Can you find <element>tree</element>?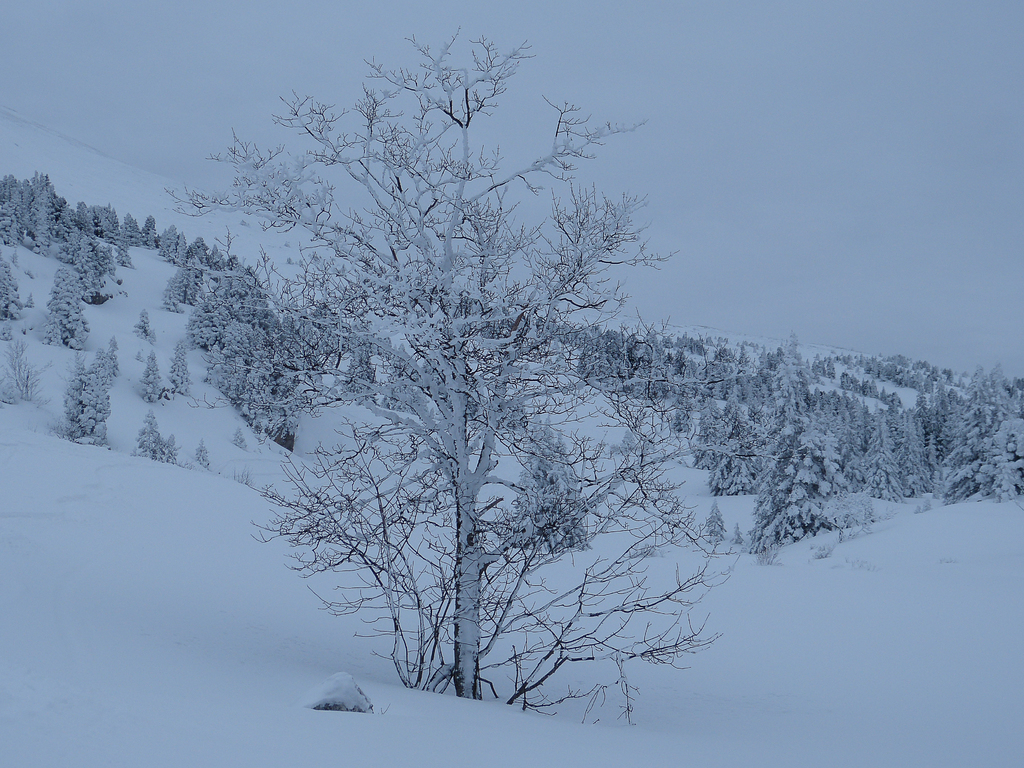
Yes, bounding box: 748, 360, 801, 418.
